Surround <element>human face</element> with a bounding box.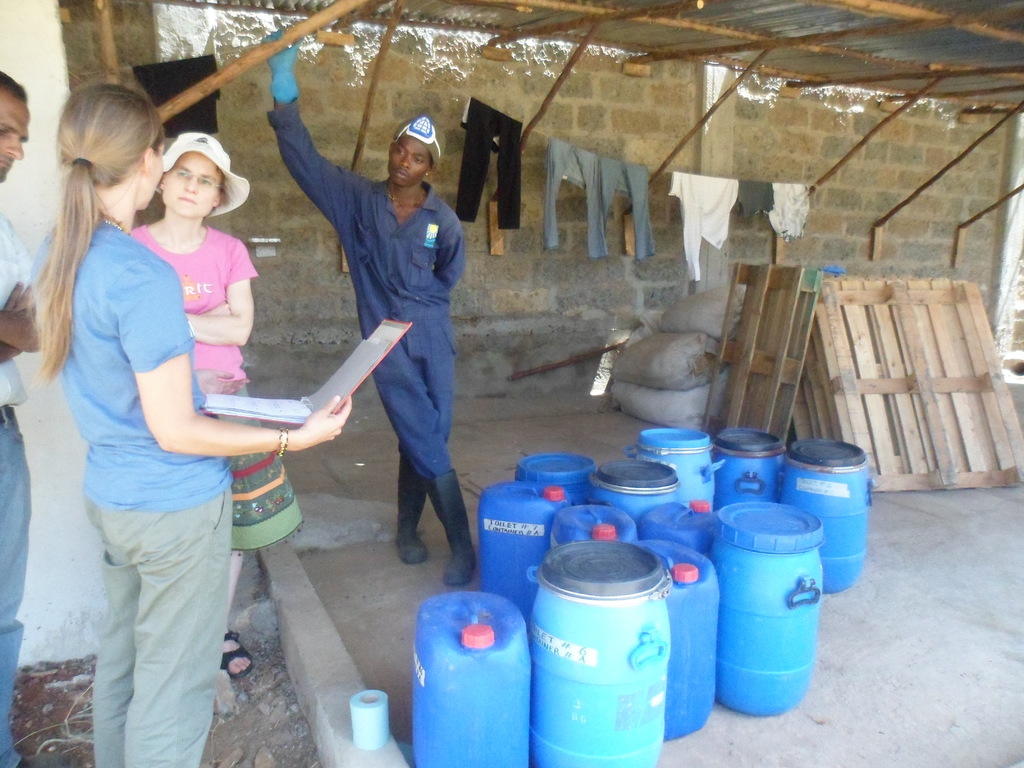
[149,138,166,211].
